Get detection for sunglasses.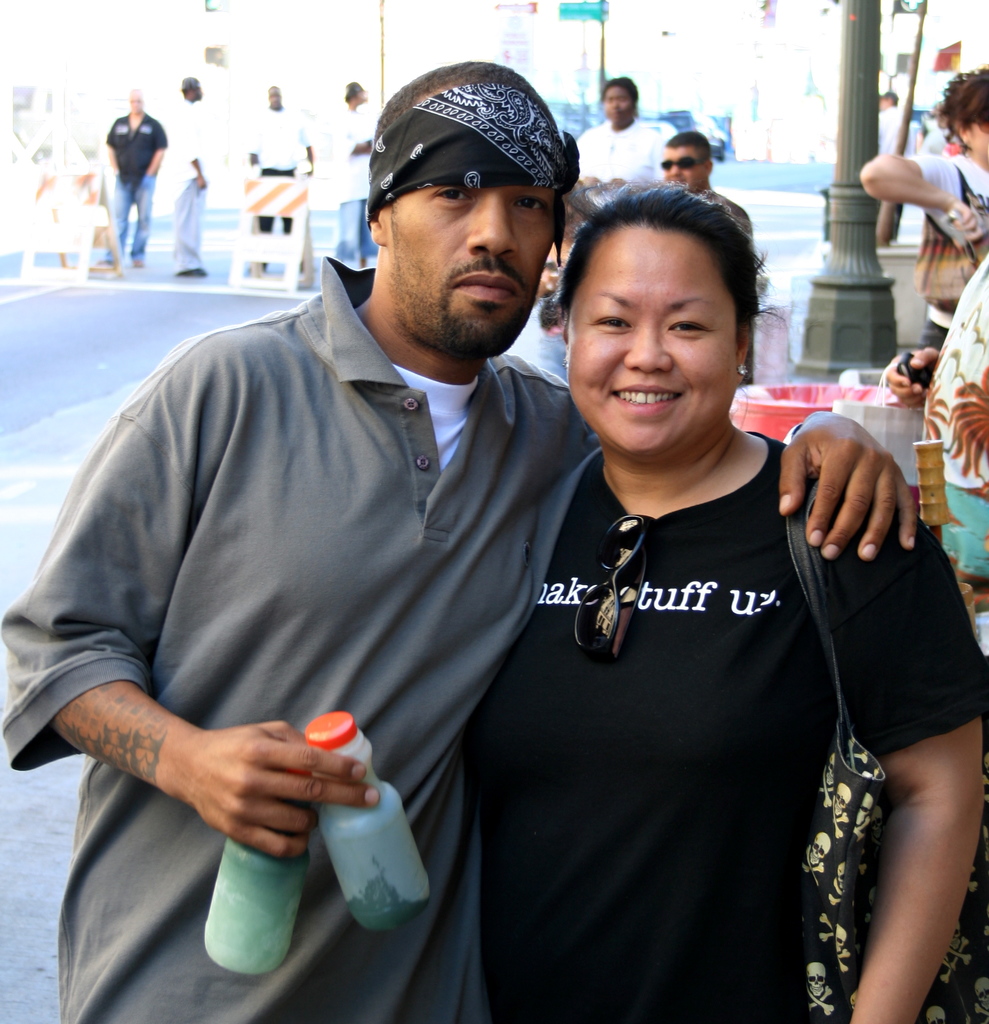
Detection: x1=574, y1=510, x2=651, y2=655.
